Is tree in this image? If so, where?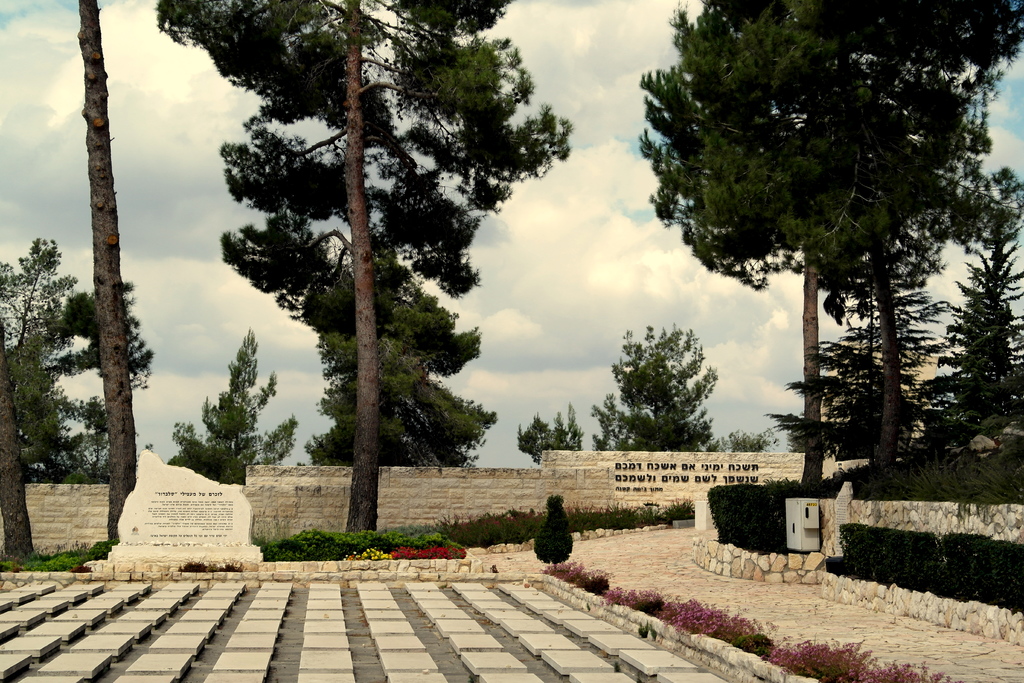
Yes, at x1=666, y1=31, x2=993, y2=495.
